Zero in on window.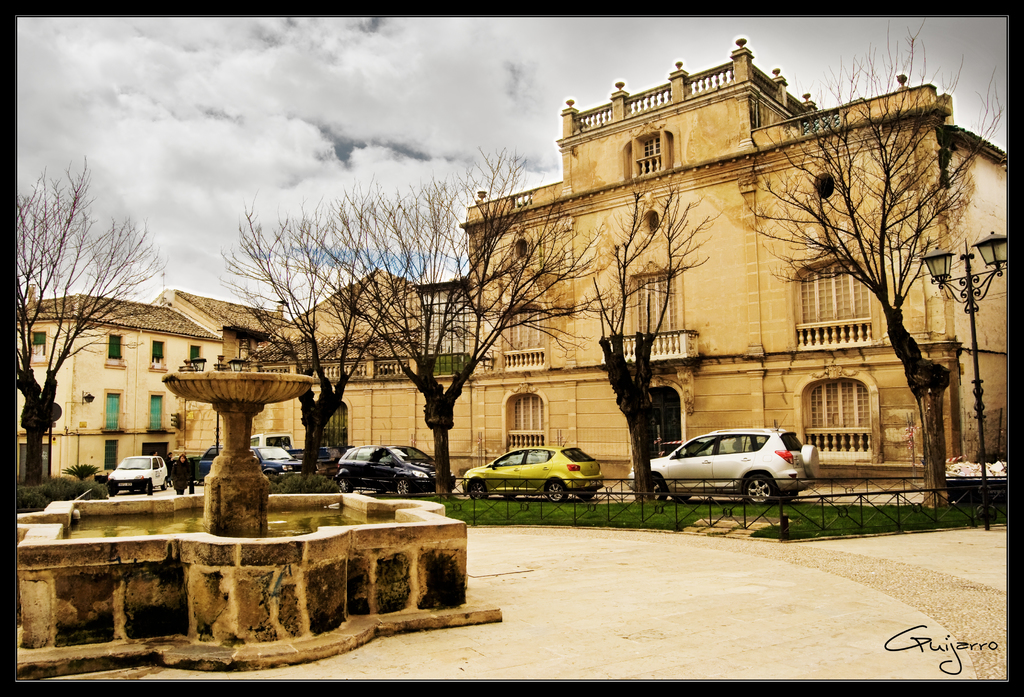
Zeroed in: crop(790, 368, 884, 470).
